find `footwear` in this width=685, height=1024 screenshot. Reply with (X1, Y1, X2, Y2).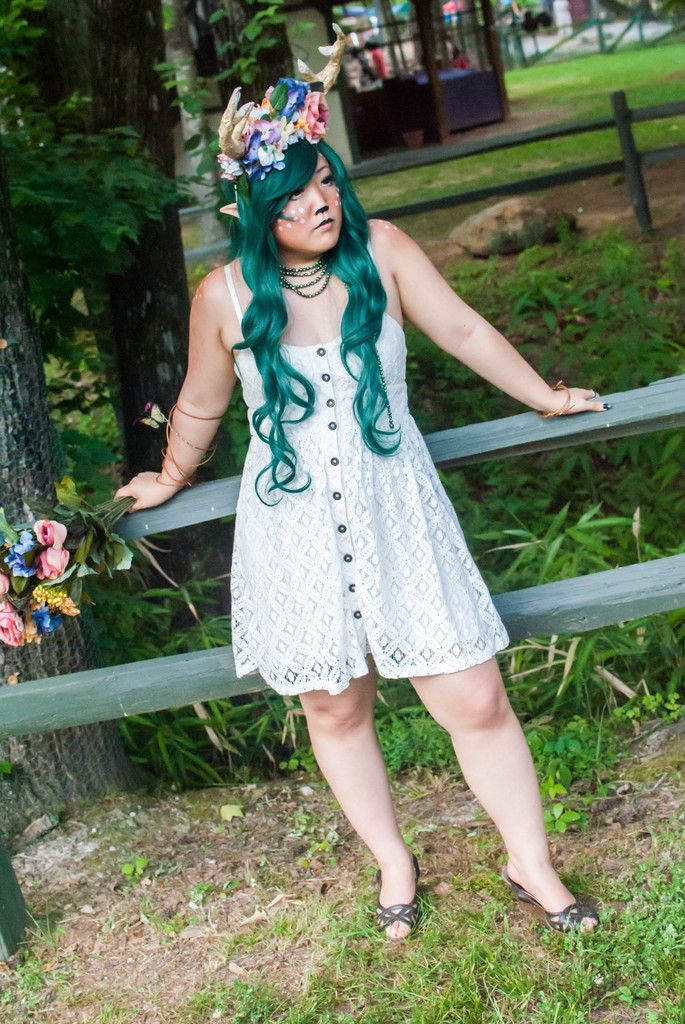
(504, 877, 602, 942).
